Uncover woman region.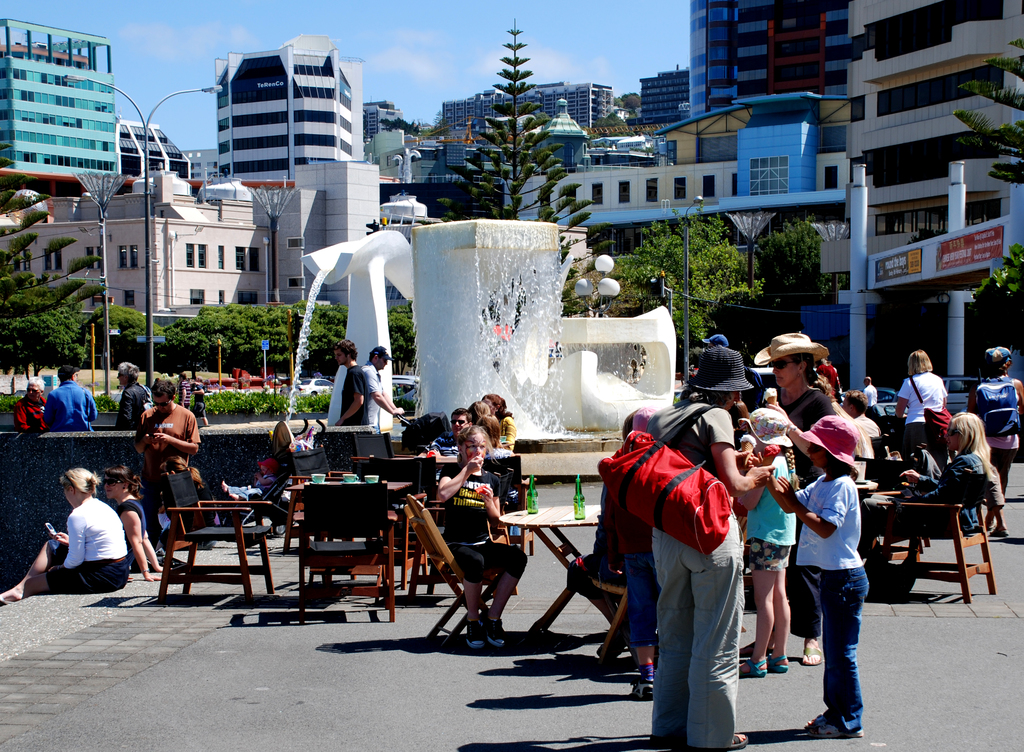
Uncovered: box(965, 345, 1023, 532).
